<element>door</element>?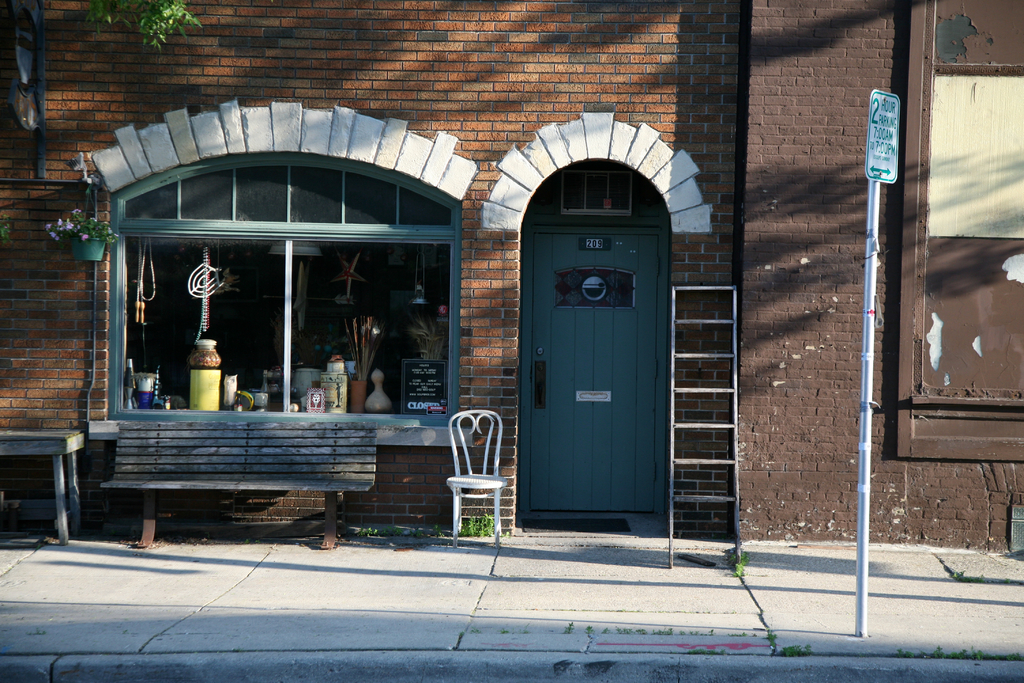
(x1=518, y1=181, x2=676, y2=541)
